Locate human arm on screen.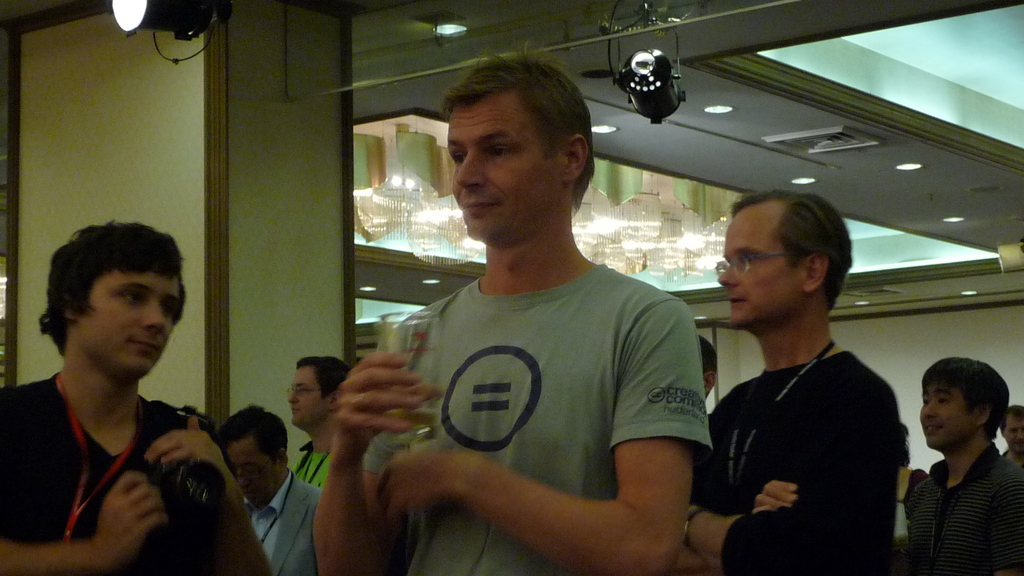
On screen at <bbox>691, 369, 893, 575</bbox>.
